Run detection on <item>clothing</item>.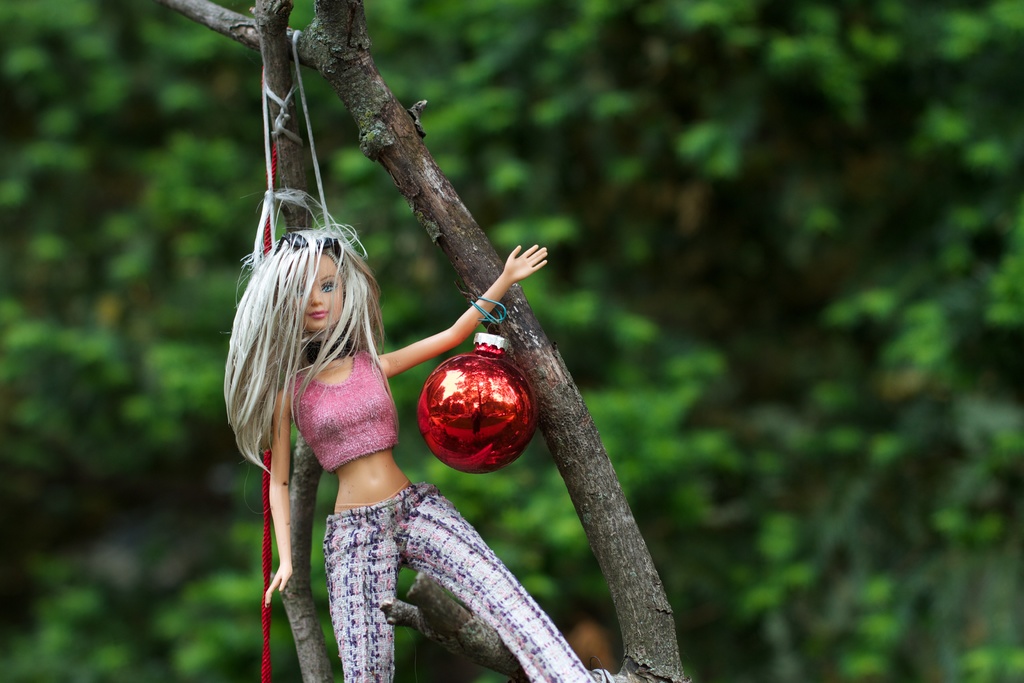
Result: locate(285, 350, 397, 474).
